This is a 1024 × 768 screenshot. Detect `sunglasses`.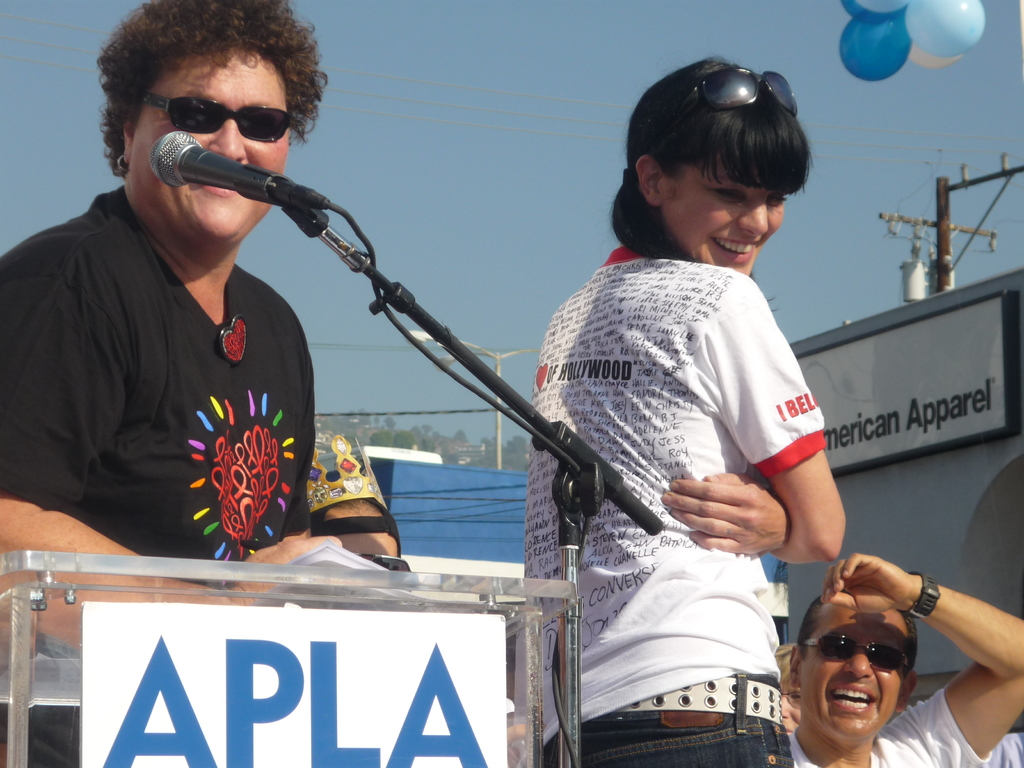
bbox=[132, 86, 291, 140].
